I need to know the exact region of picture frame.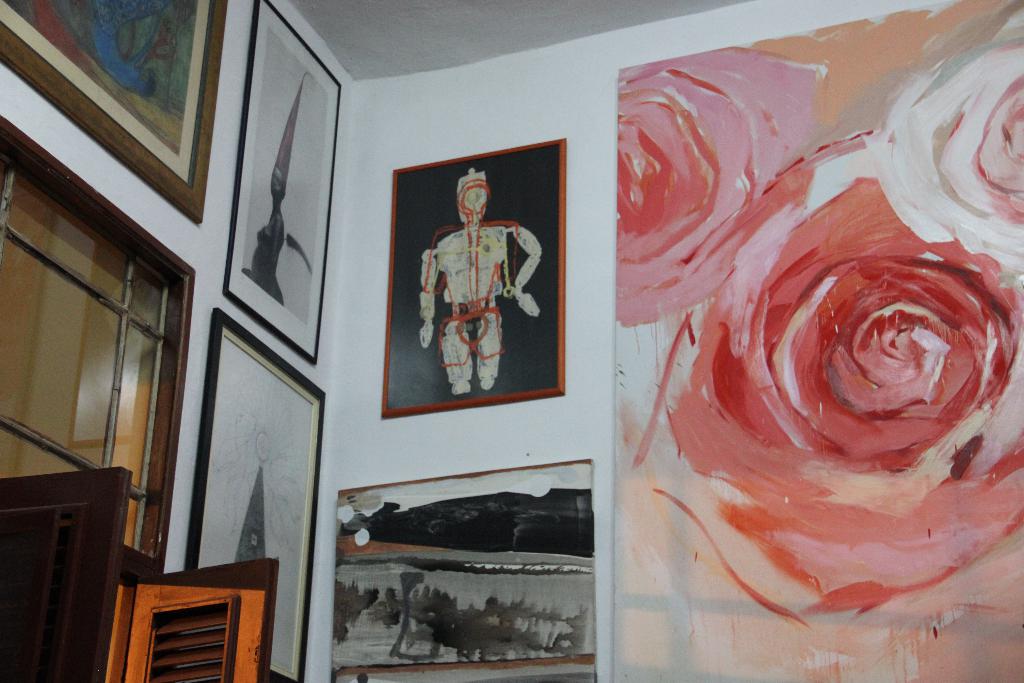
Region: x1=384, y1=137, x2=566, y2=417.
